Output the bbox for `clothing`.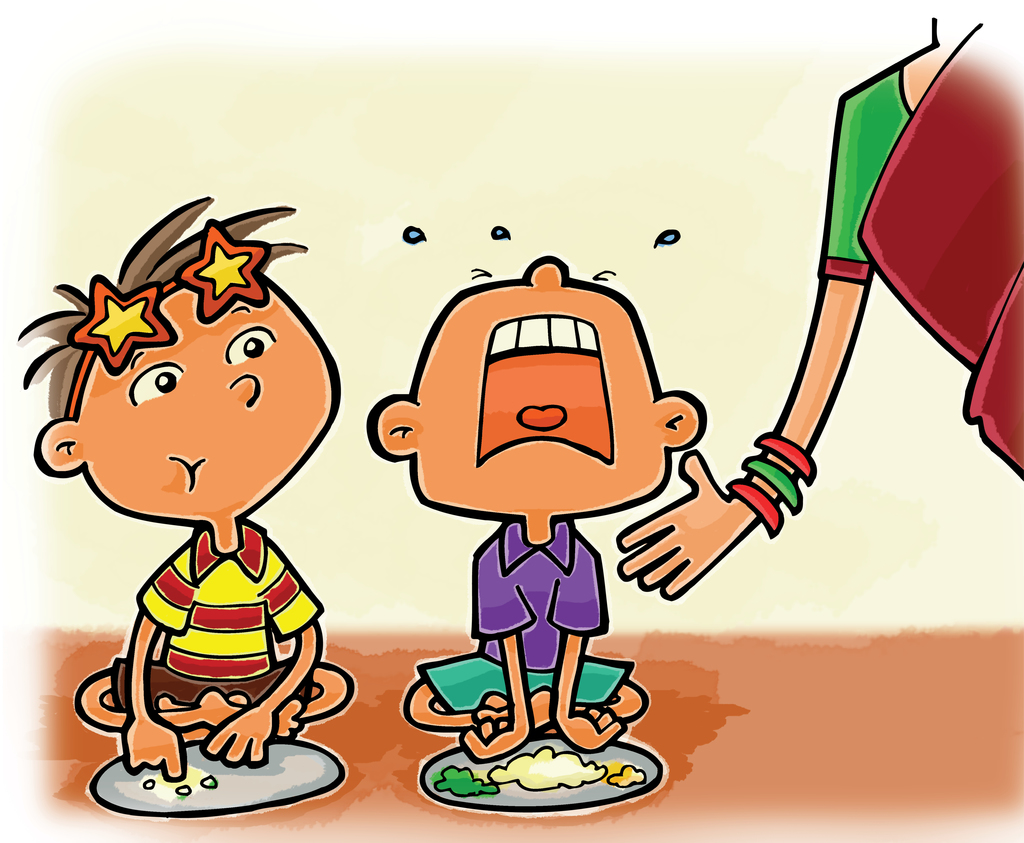
left=820, top=21, right=1023, bottom=479.
